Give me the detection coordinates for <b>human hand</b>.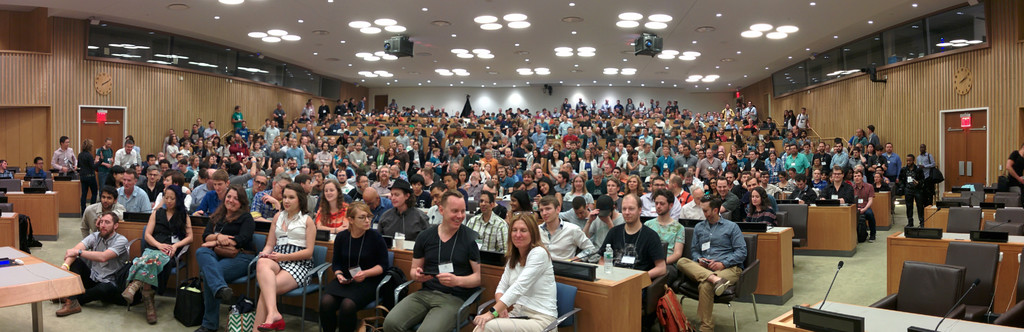
box=[435, 272, 459, 292].
